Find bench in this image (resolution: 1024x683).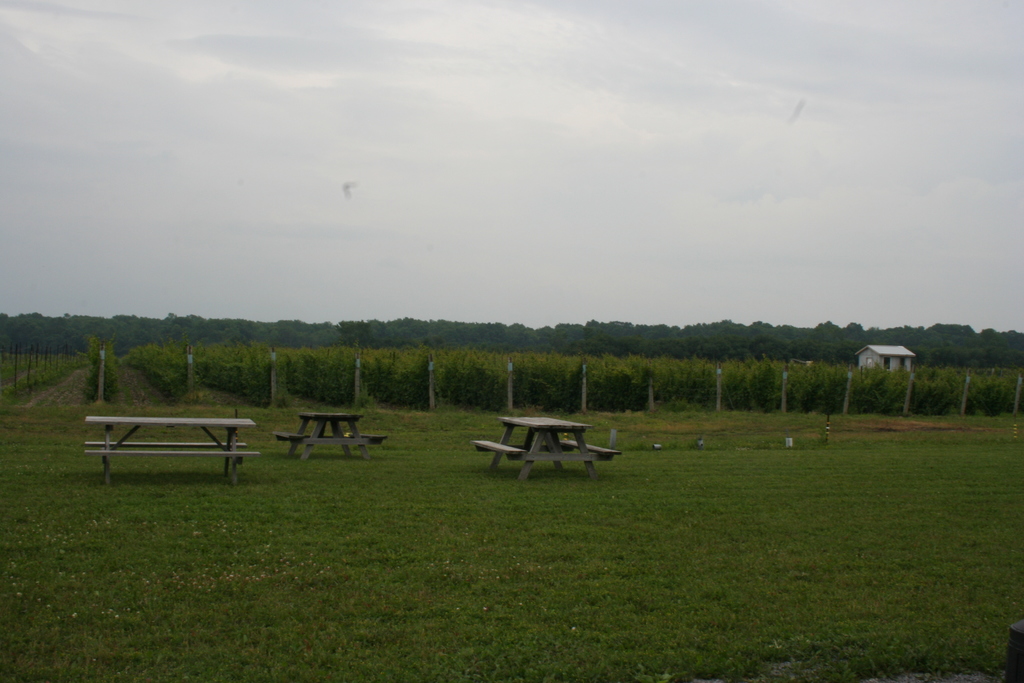
pyautogui.locateOnScreen(80, 412, 266, 486).
